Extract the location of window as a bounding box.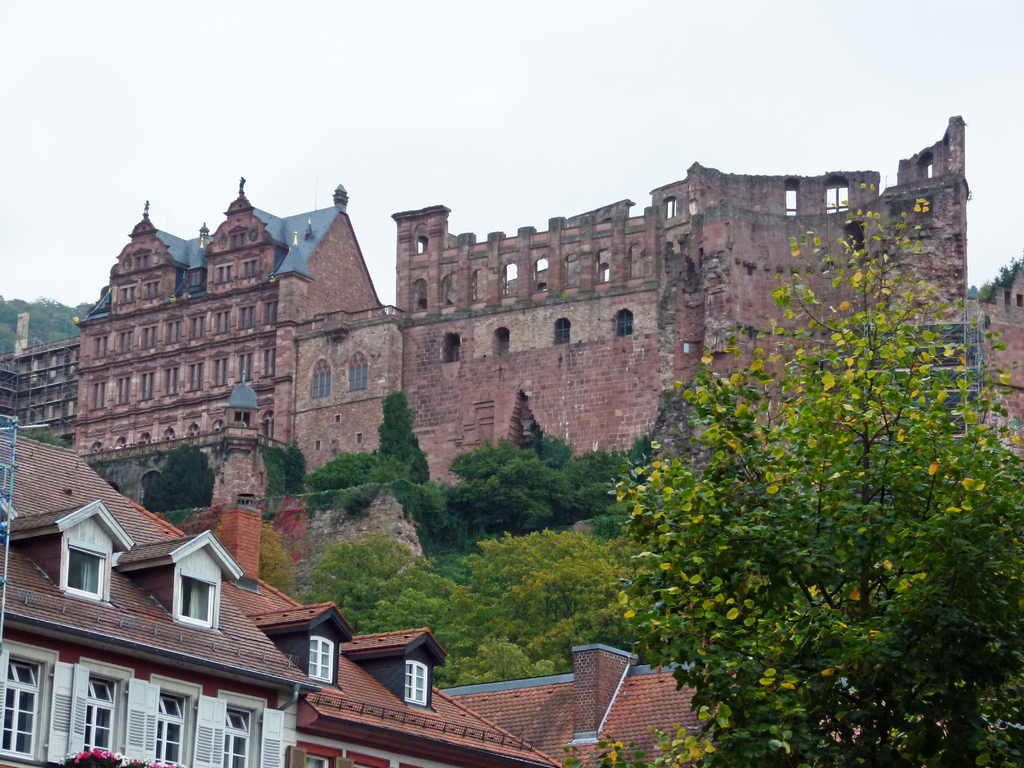
<region>211, 352, 228, 387</region>.
